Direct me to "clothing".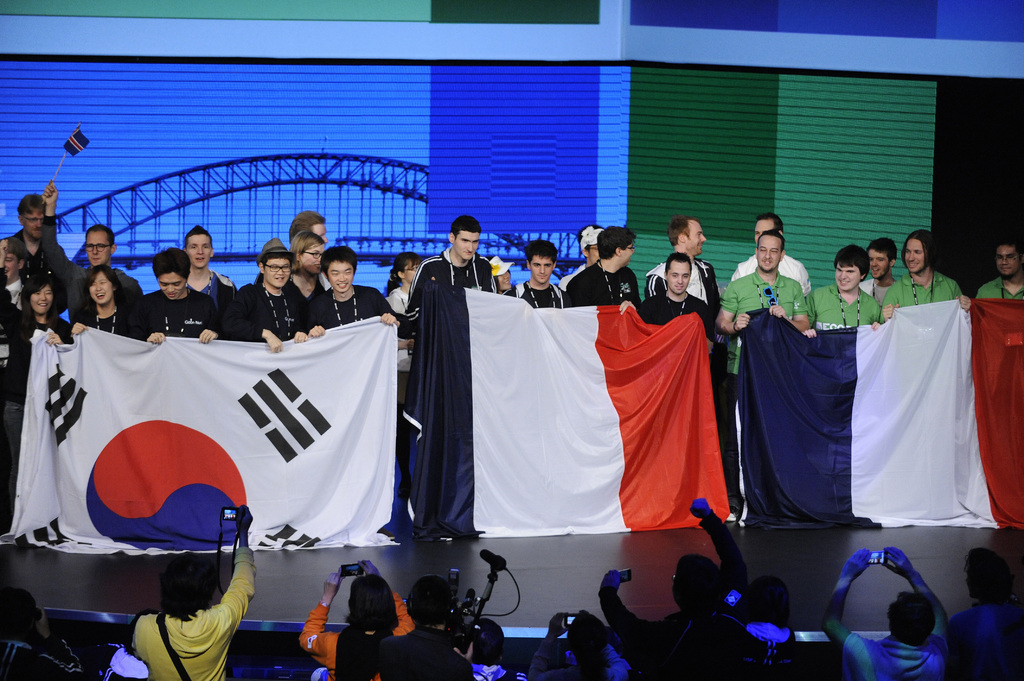
Direction: bbox(844, 633, 945, 680).
